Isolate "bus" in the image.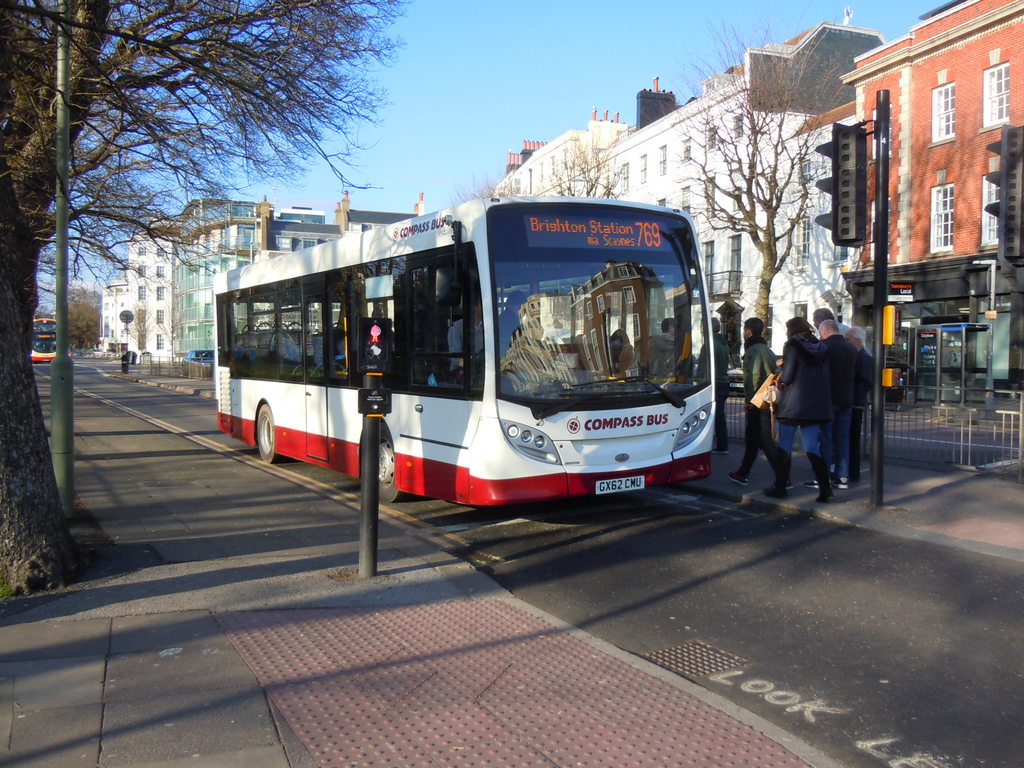
Isolated region: Rect(31, 316, 56, 362).
